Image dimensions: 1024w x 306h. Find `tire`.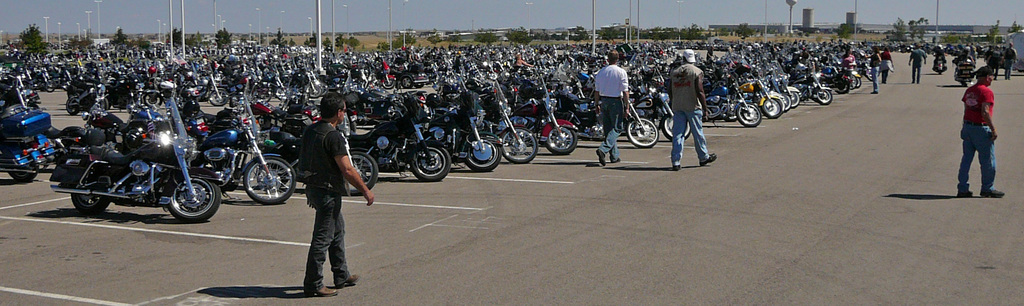
left=723, top=108, right=745, bottom=124.
